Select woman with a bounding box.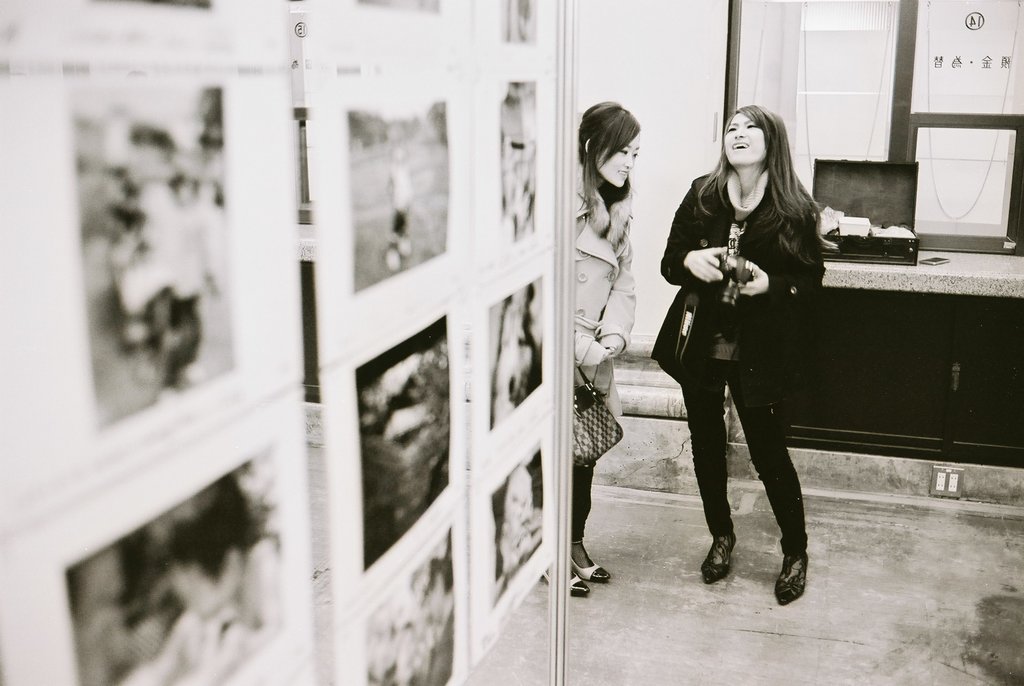
662 96 851 597.
